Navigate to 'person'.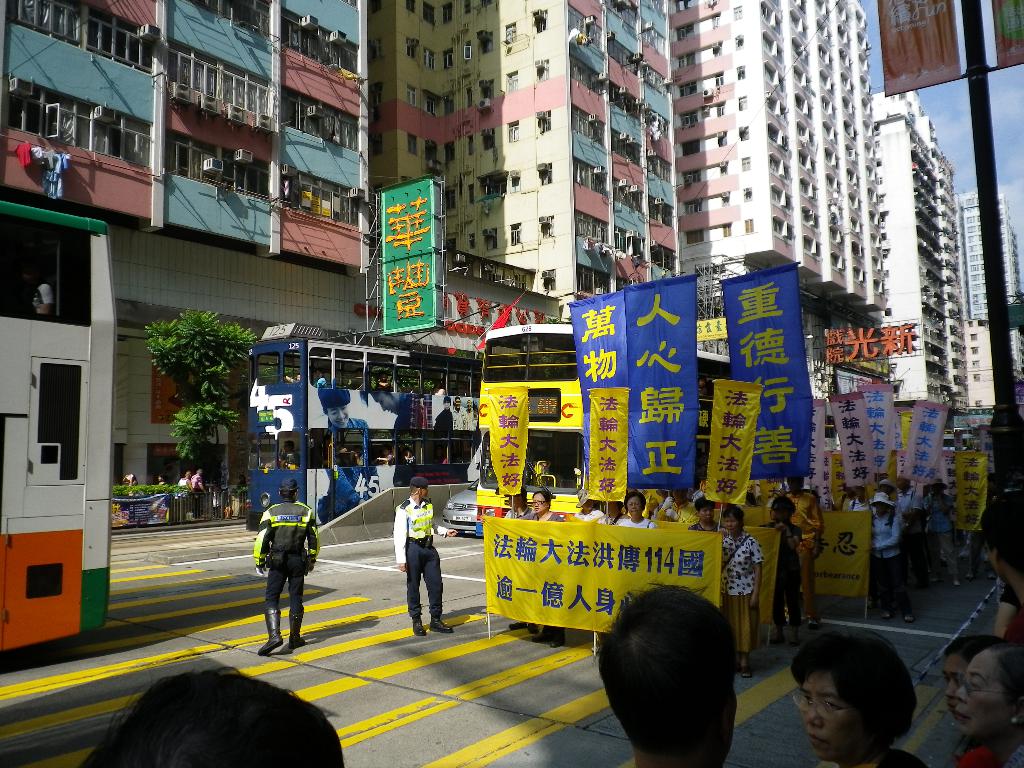
Navigation target: 571 492 607 522.
